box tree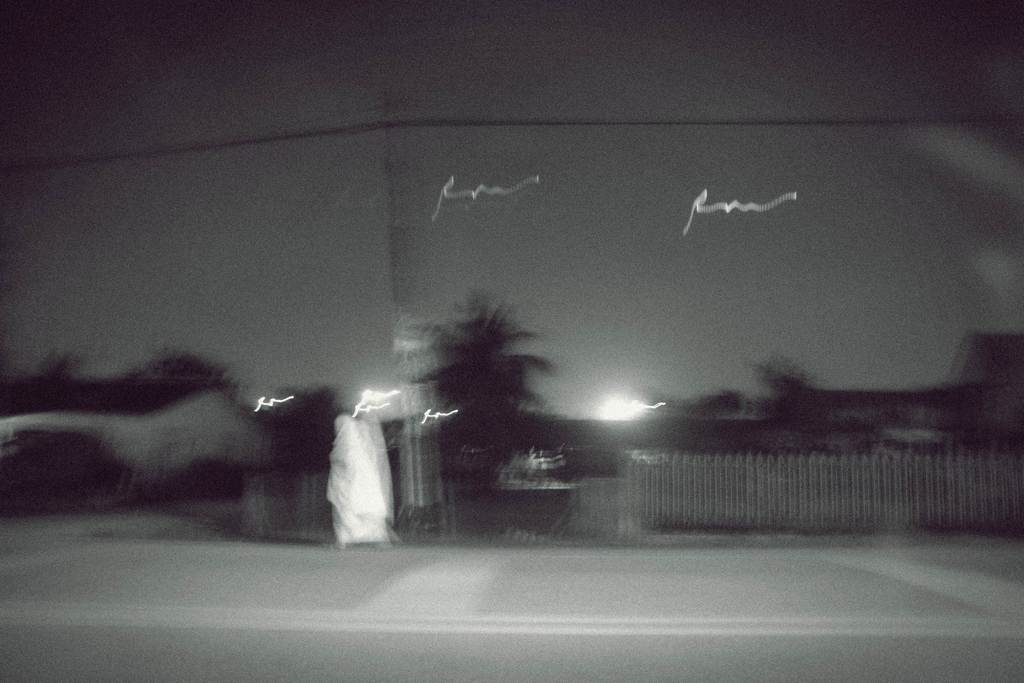
select_region(0, 349, 355, 490)
